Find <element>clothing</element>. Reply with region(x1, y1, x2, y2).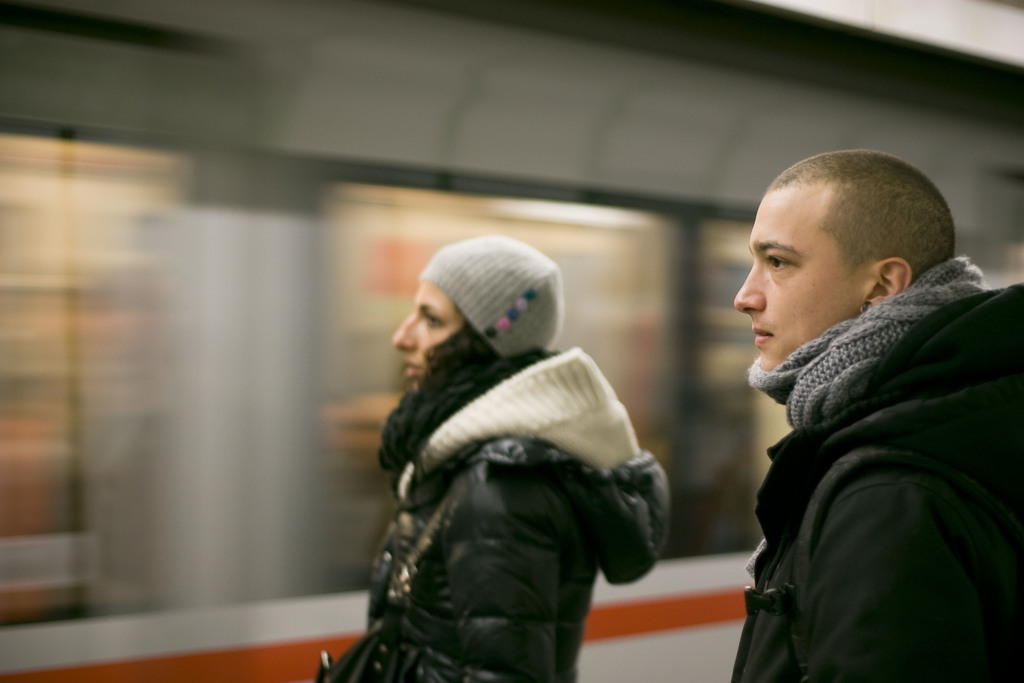
region(322, 350, 669, 682).
